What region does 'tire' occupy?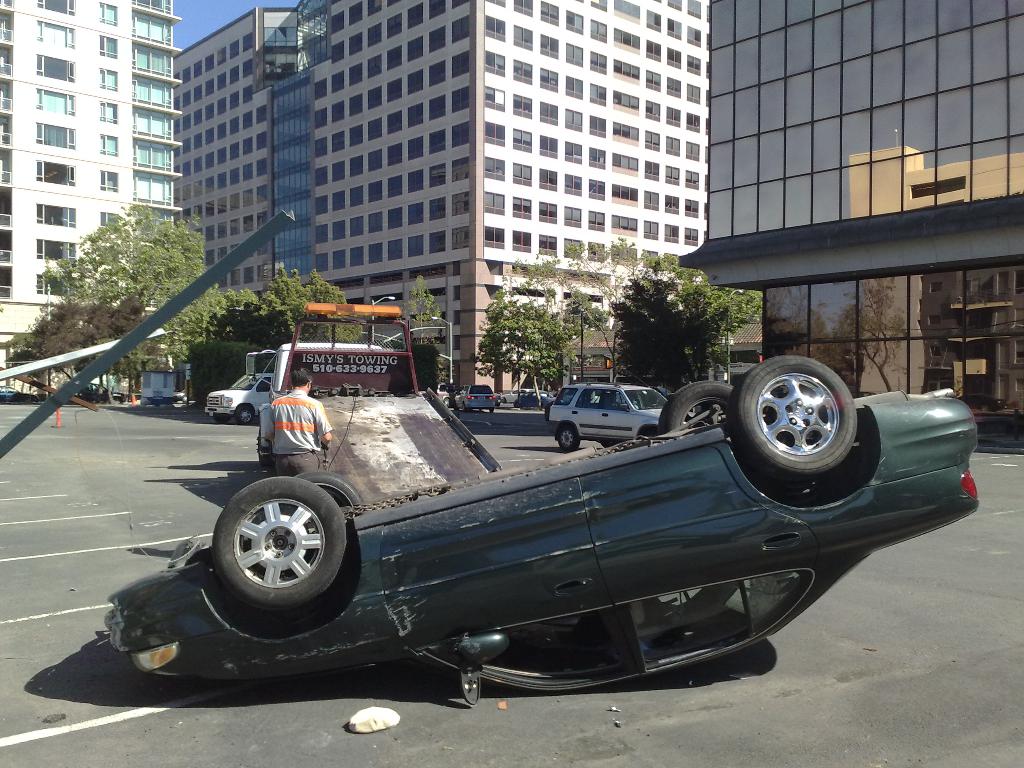
(514, 396, 522, 410).
